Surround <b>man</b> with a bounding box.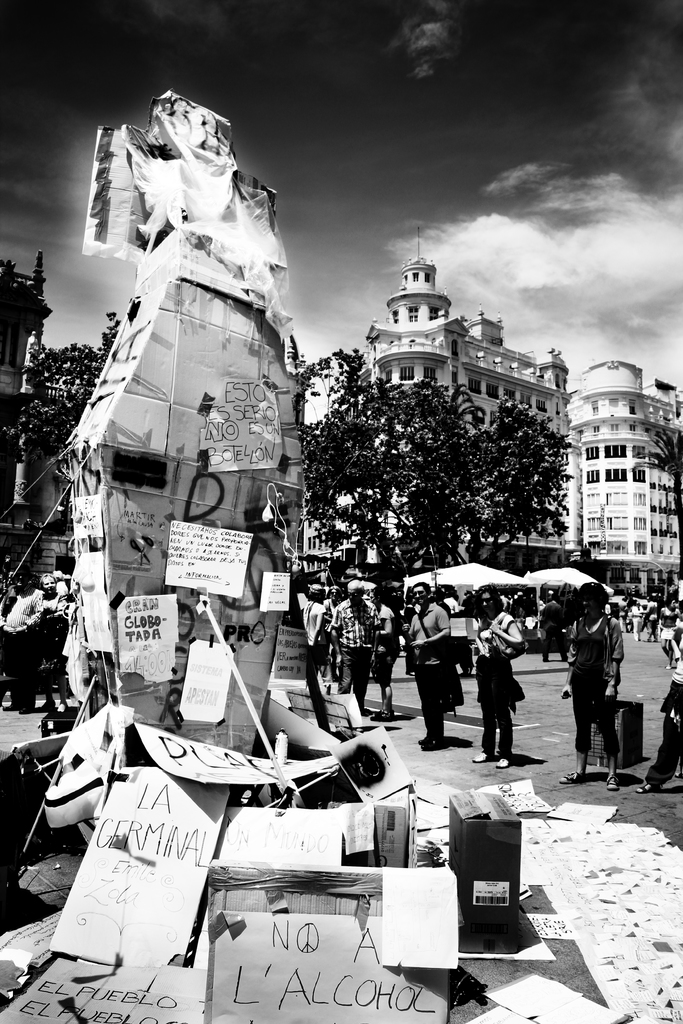
403:579:452:749.
